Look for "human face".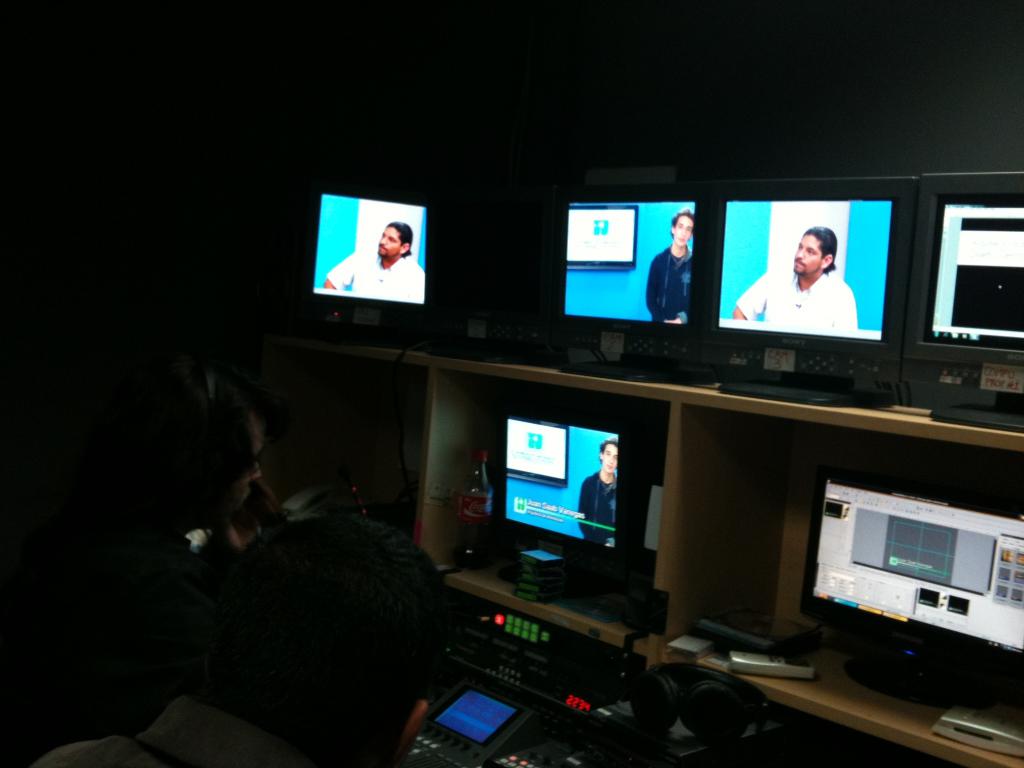
Found: region(378, 228, 401, 257).
